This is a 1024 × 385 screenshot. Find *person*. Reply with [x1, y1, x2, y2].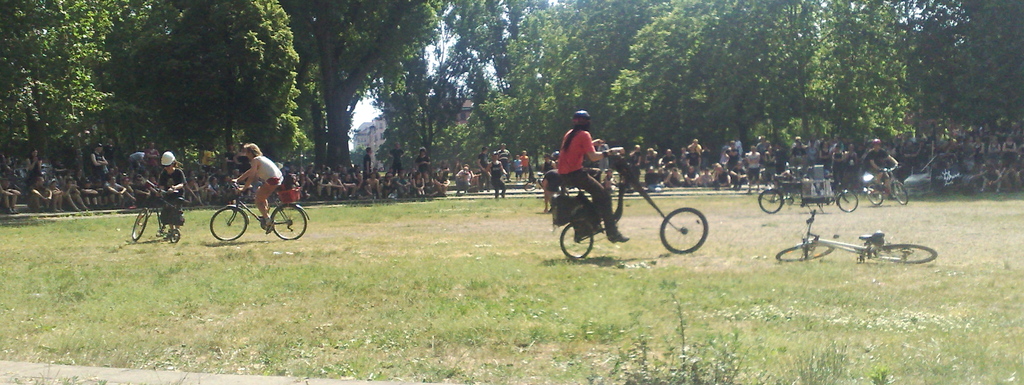
[492, 153, 508, 201].
